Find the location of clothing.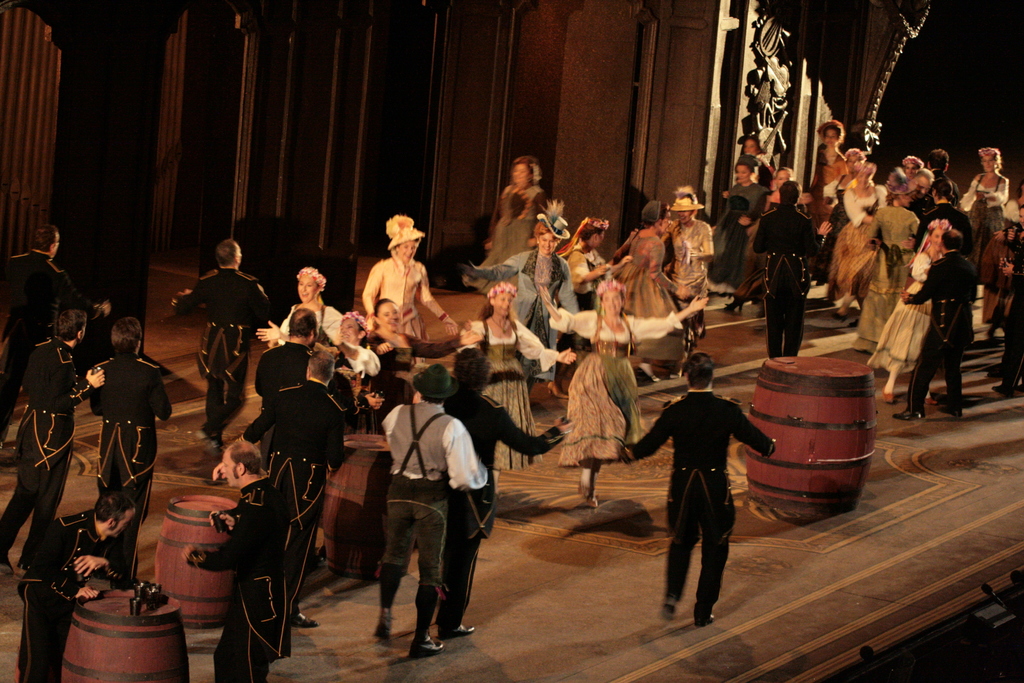
Location: bbox(0, 245, 103, 447).
